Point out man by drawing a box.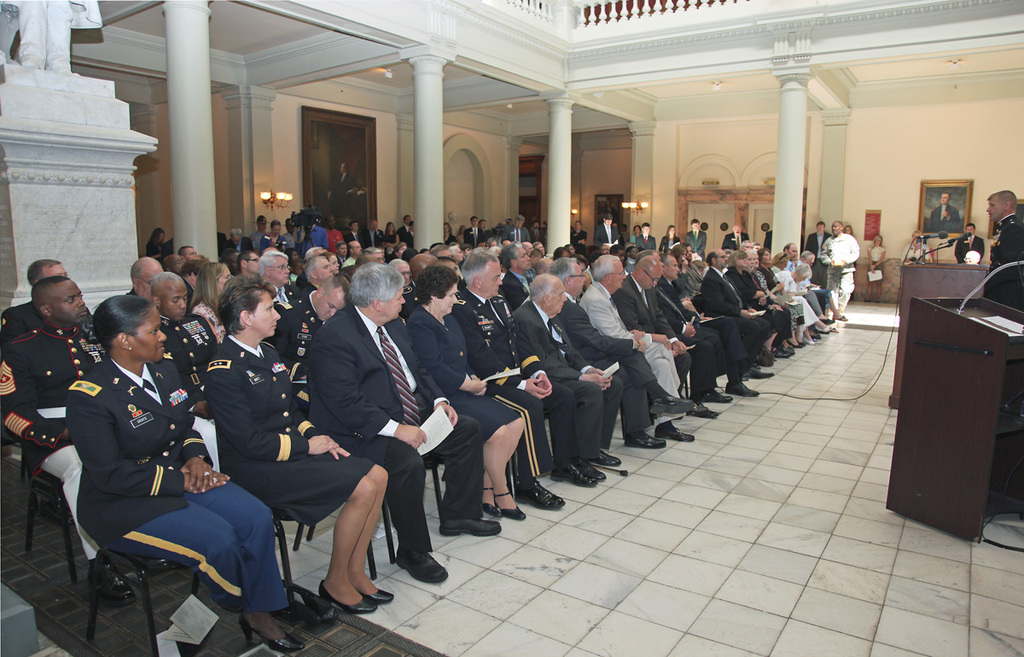
748, 239, 765, 253.
